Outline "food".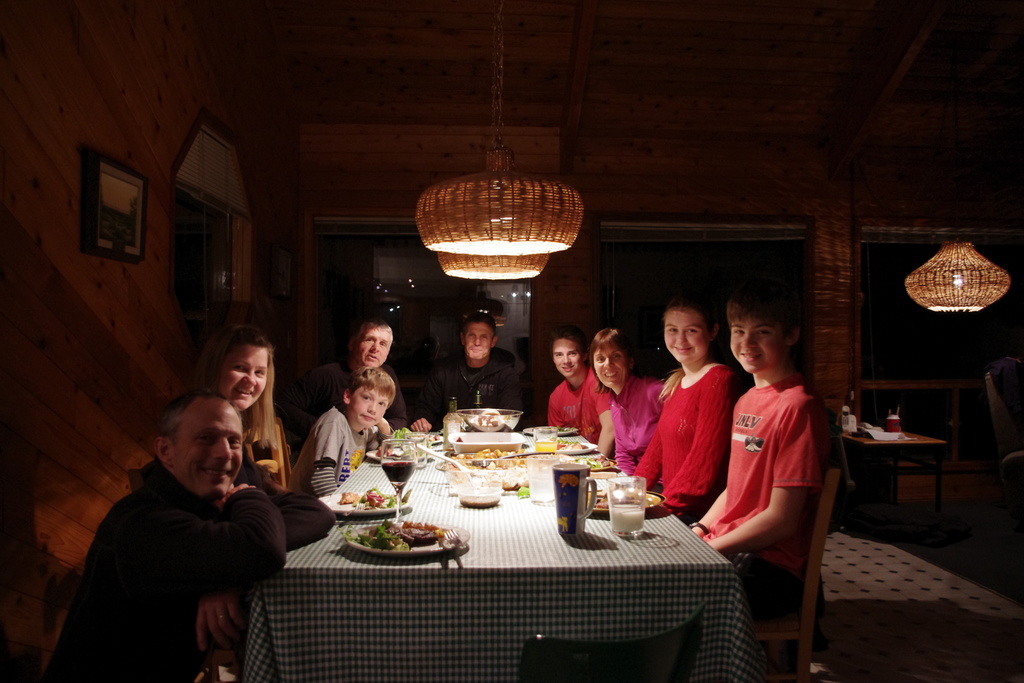
Outline: [467,406,510,431].
